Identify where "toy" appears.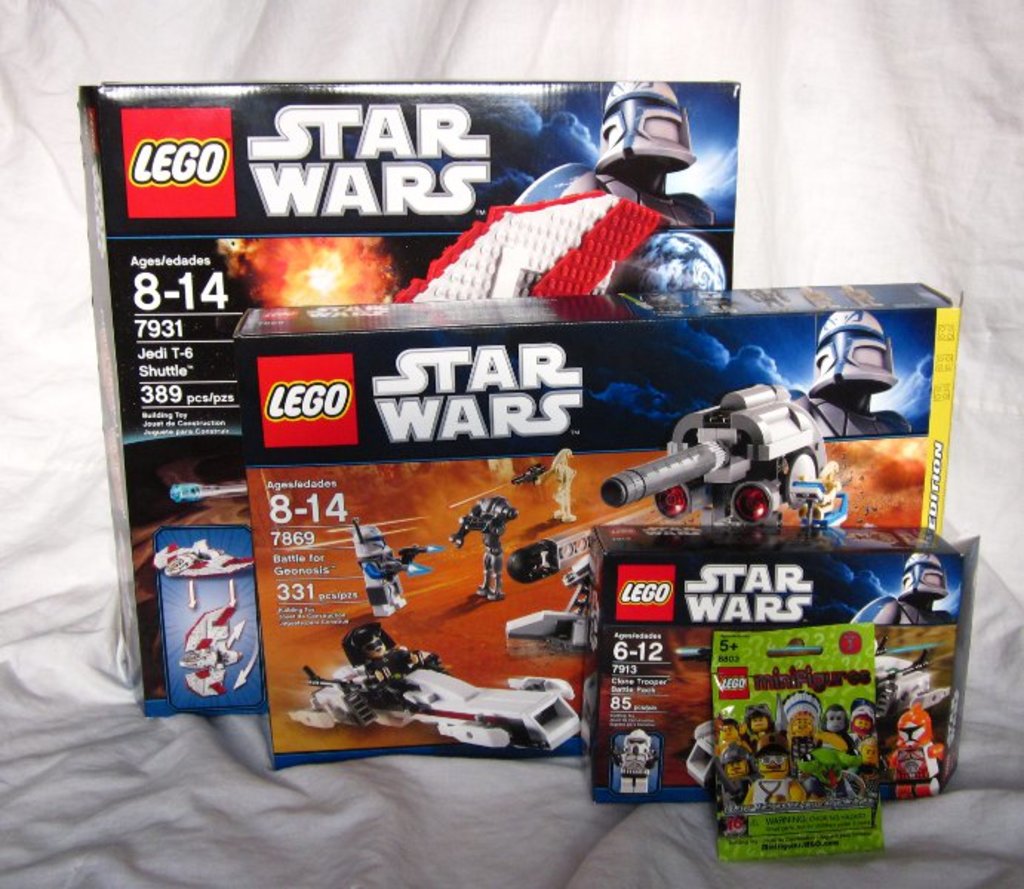
Appears at 734 754 760 808.
